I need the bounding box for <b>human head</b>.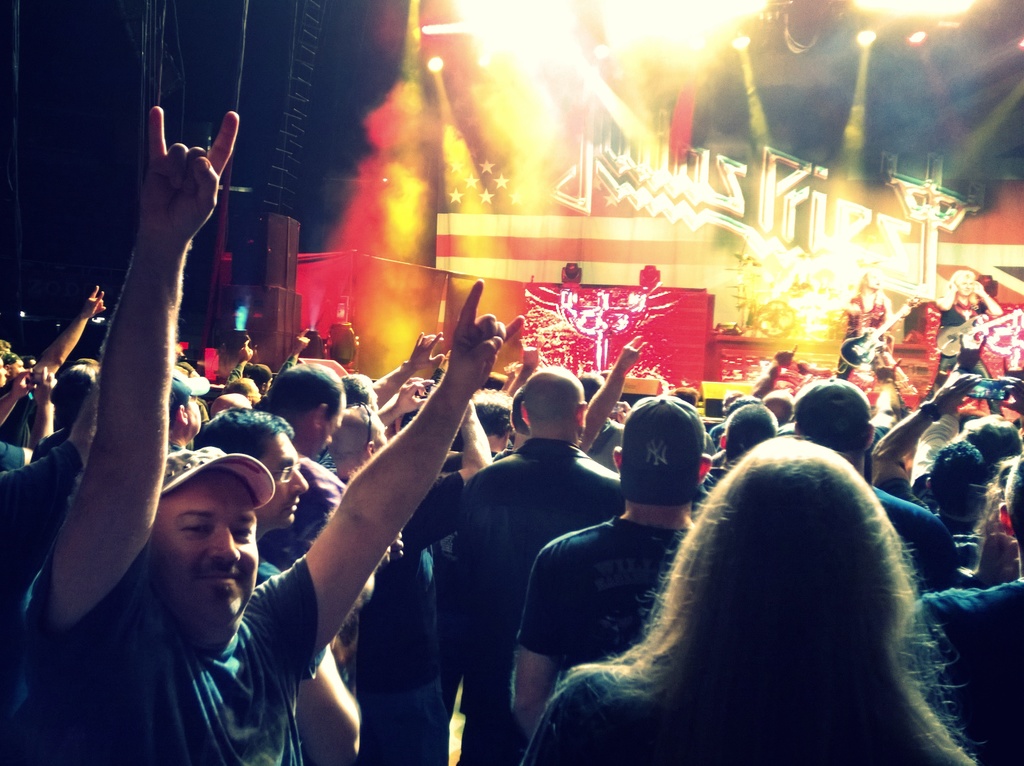
Here it is: x1=765, y1=389, x2=806, y2=423.
